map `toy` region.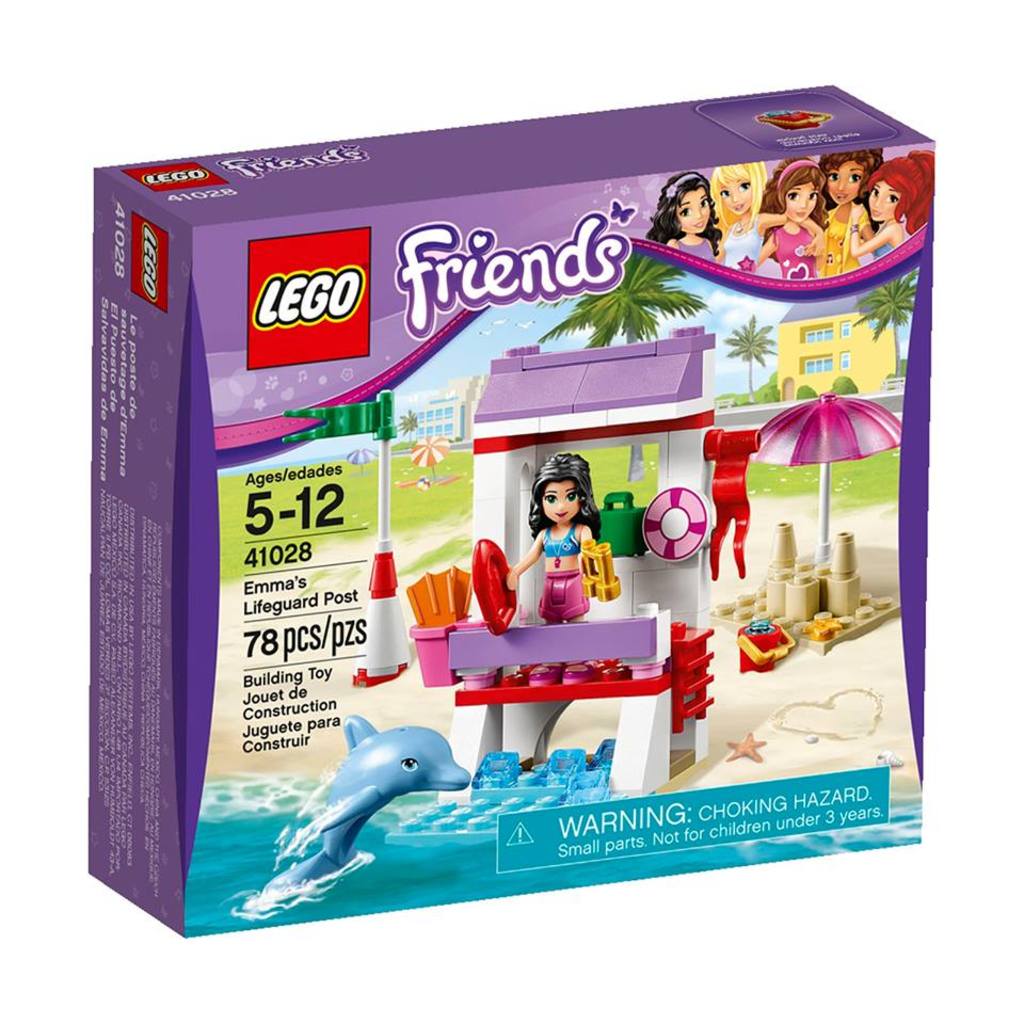
Mapped to 724/727/770/764.
